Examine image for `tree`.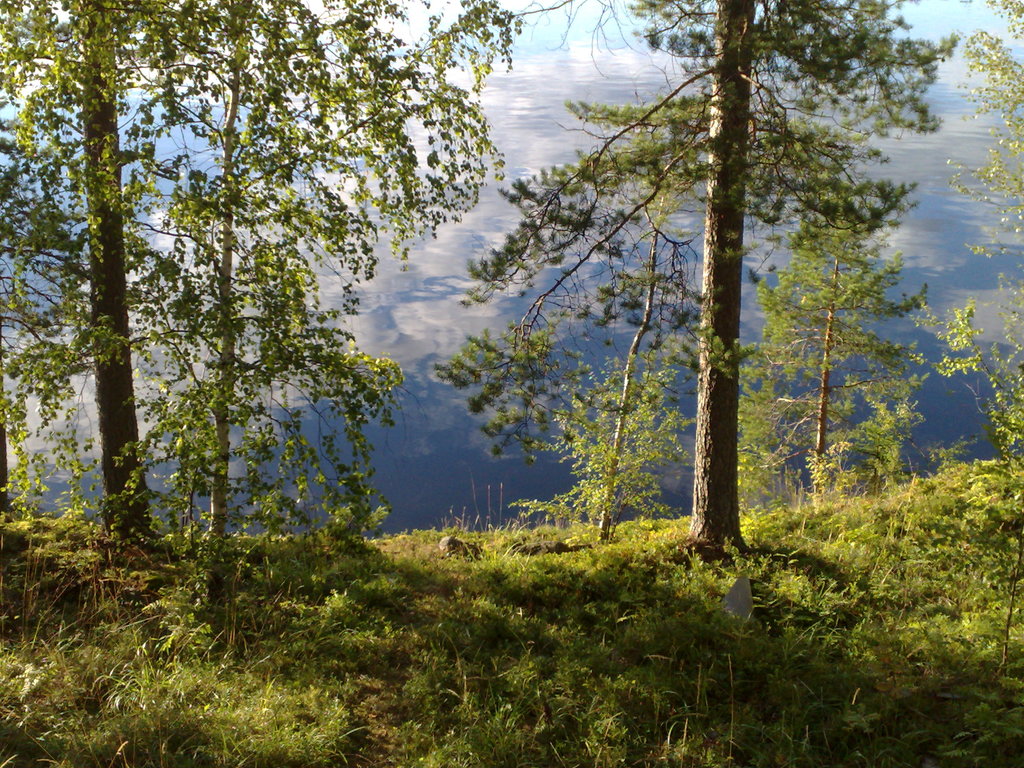
Examination result: [0,0,515,611].
